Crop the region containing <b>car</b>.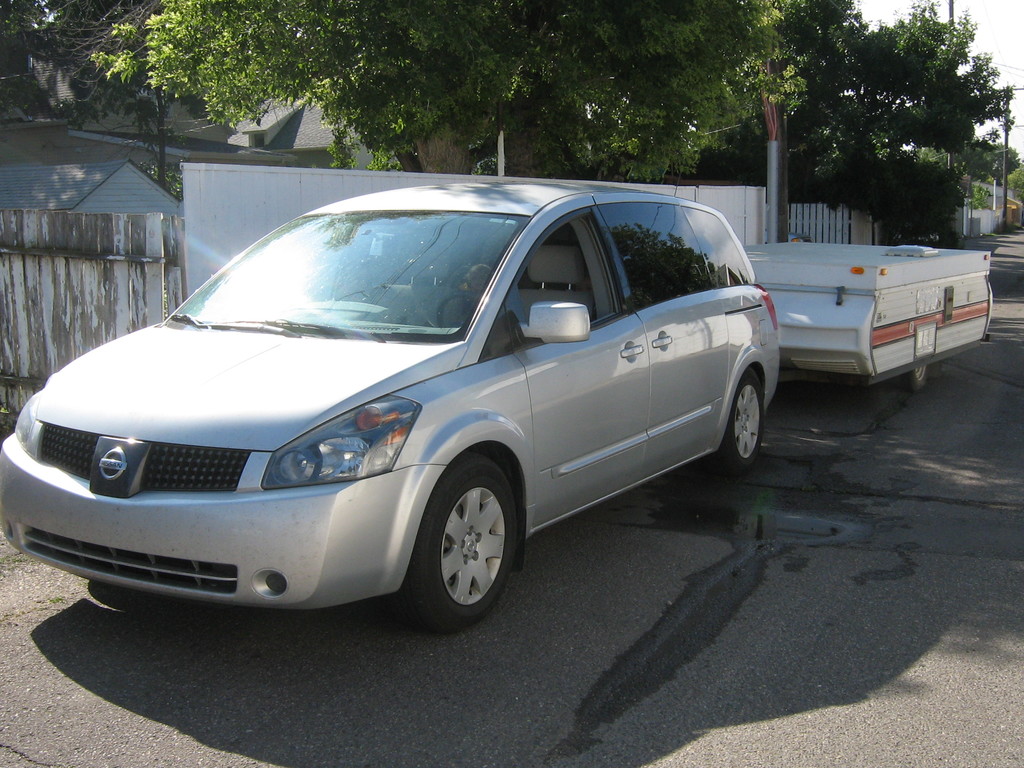
Crop region: {"left": 0, "top": 169, "right": 786, "bottom": 637}.
